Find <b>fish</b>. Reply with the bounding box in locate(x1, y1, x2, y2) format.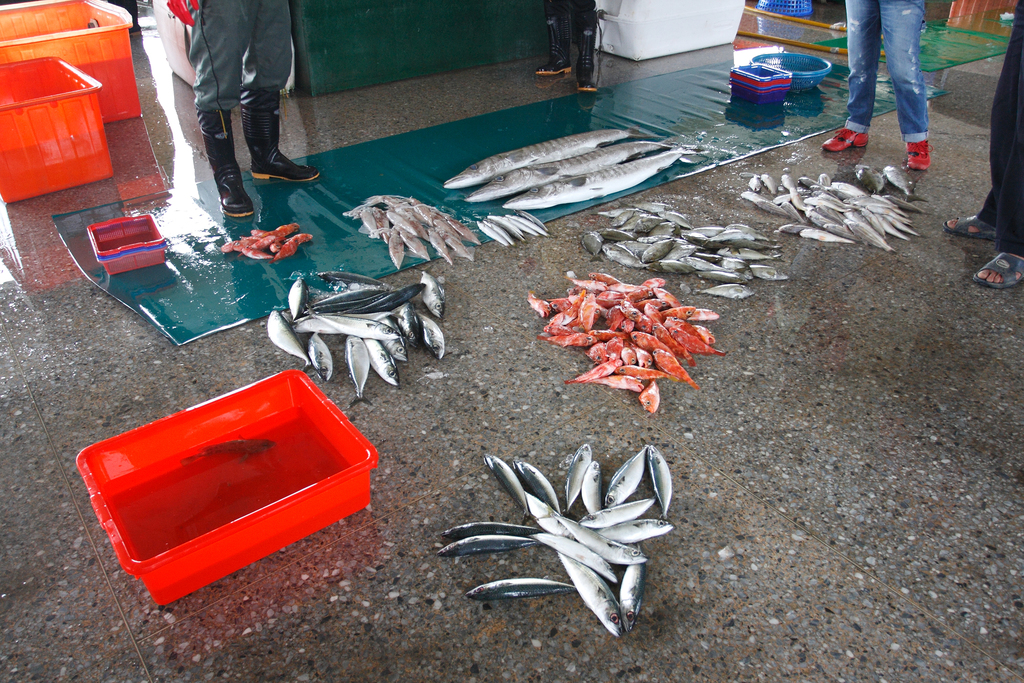
locate(854, 164, 886, 197).
